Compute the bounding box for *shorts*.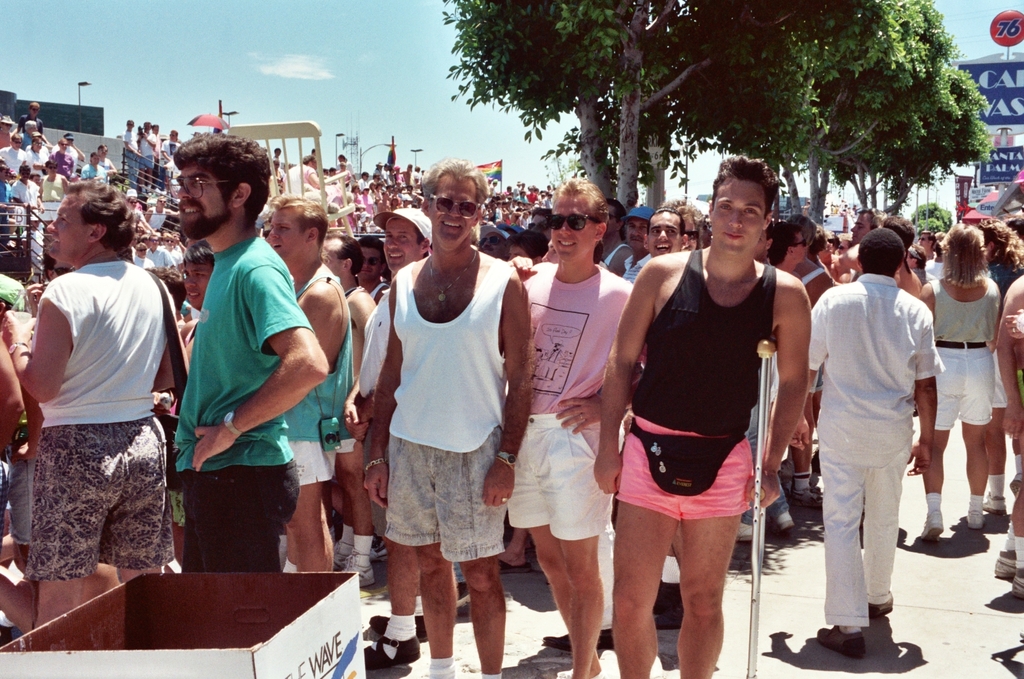
locate(614, 418, 756, 518).
